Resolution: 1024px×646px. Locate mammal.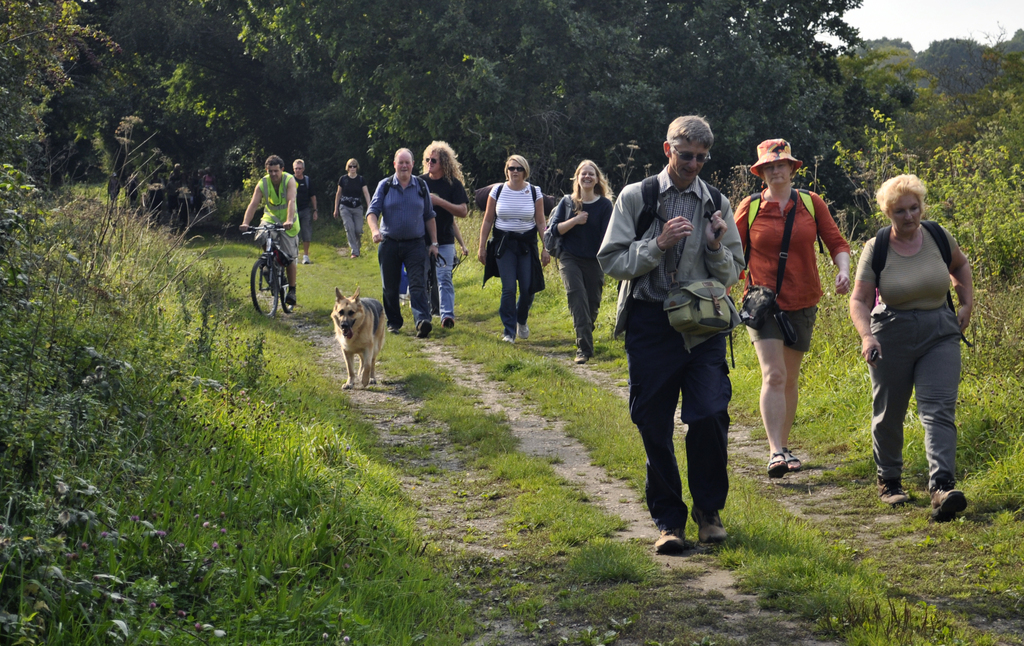
548:161:614:361.
